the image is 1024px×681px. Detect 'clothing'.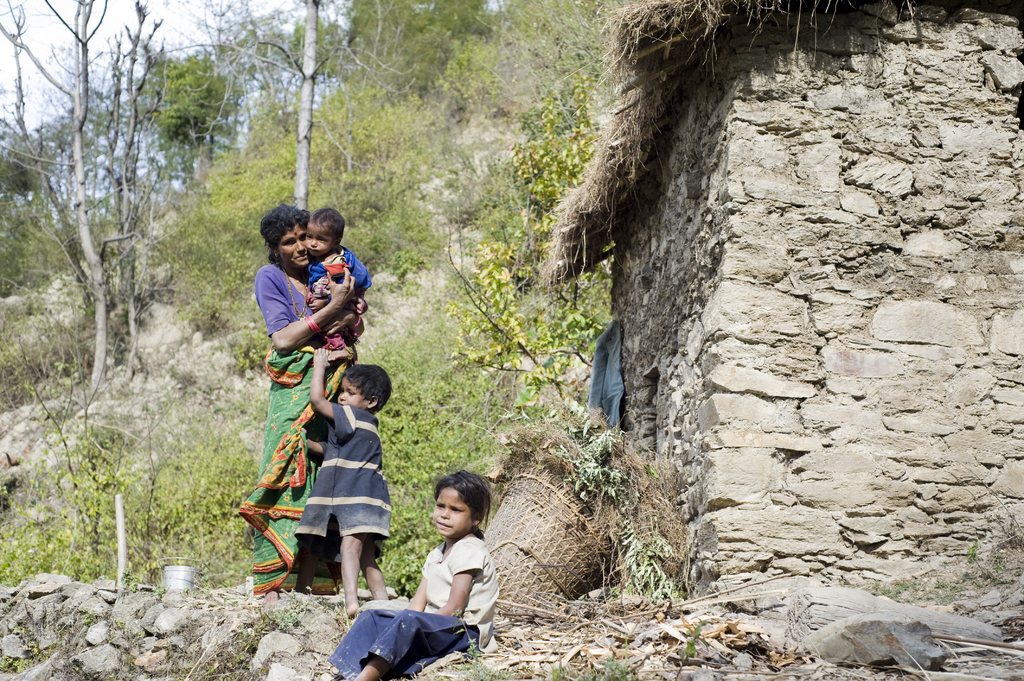
Detection: 252/267/348/600.
